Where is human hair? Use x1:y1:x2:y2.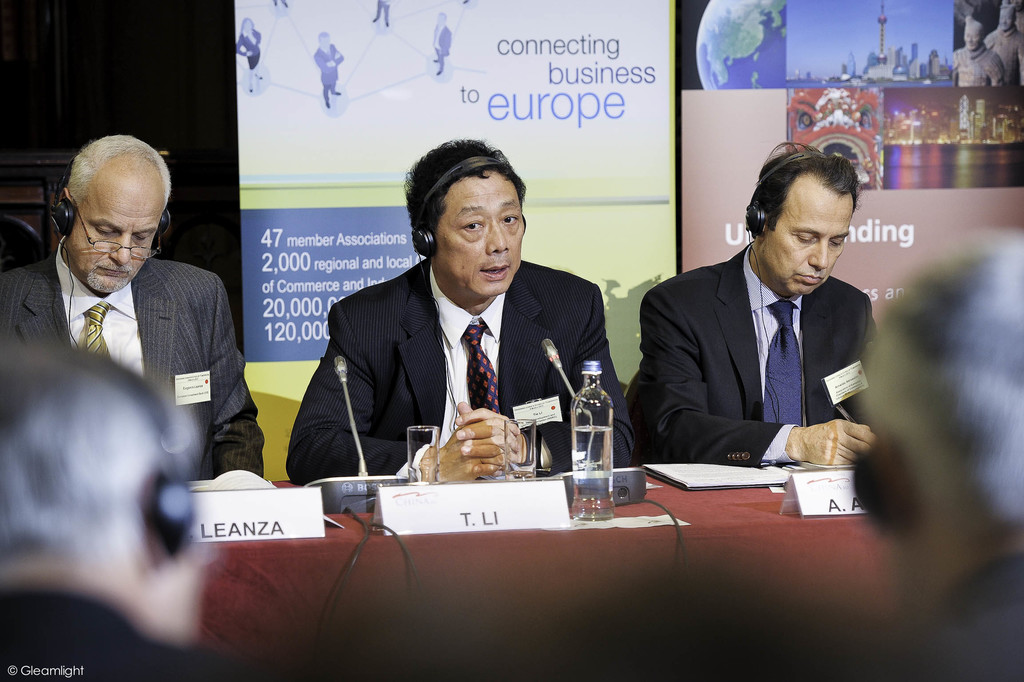
0:334:199:583.
